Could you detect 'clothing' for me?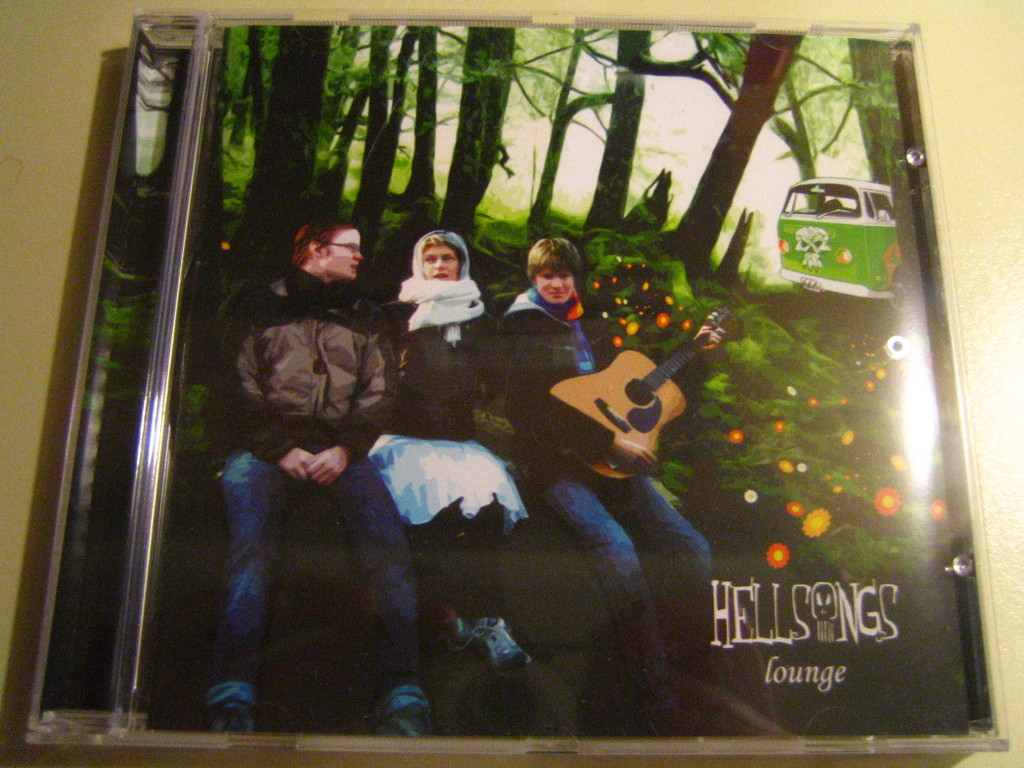
Detection result: box=[493, 276, 732, 712].
